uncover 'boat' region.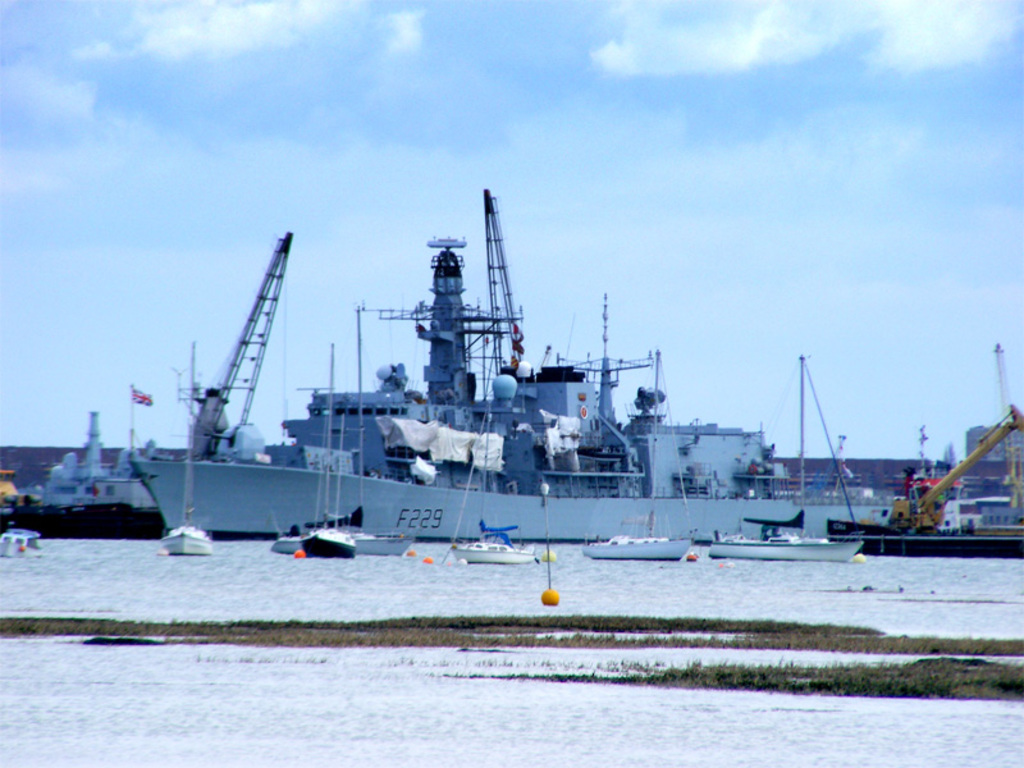
Uncovered: <bbox>257, 201, 902, 556</bbox>.
